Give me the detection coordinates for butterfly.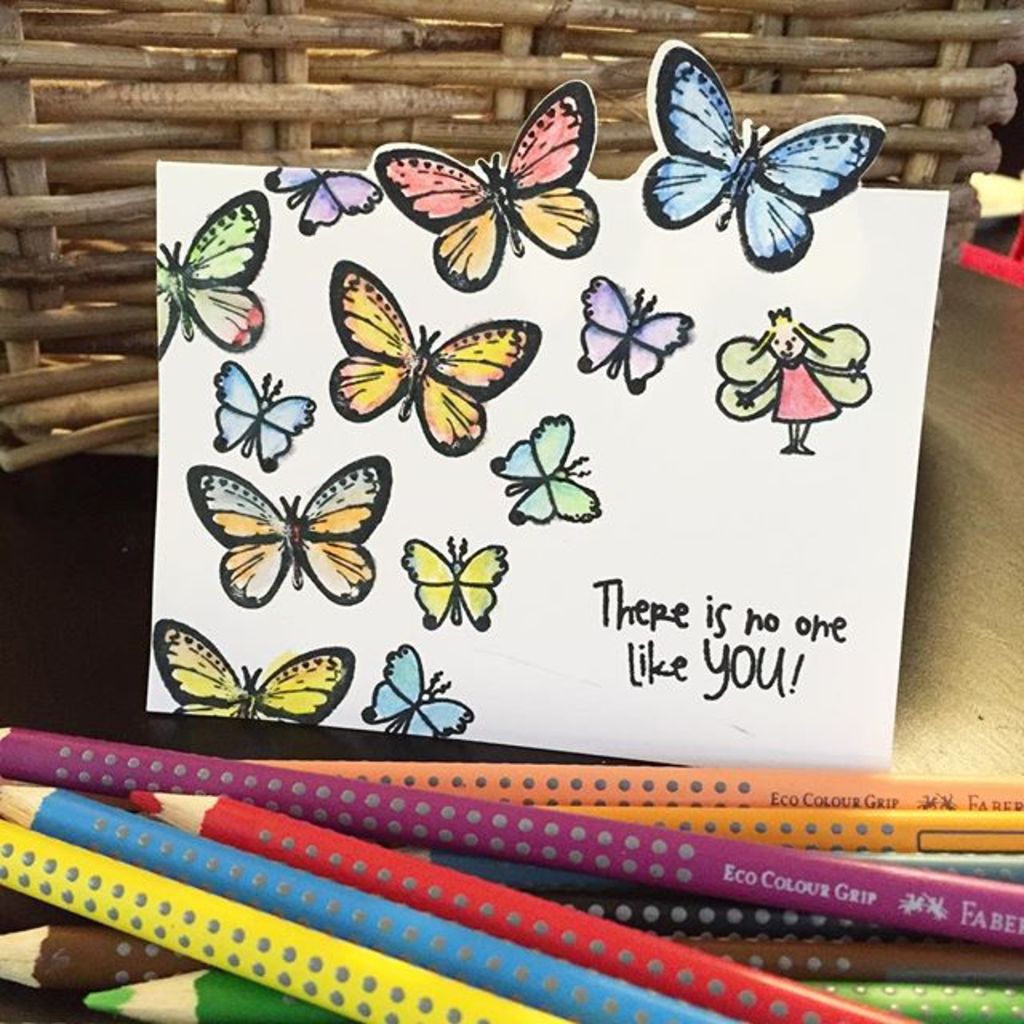
locate(144, 187, 269, 354).
